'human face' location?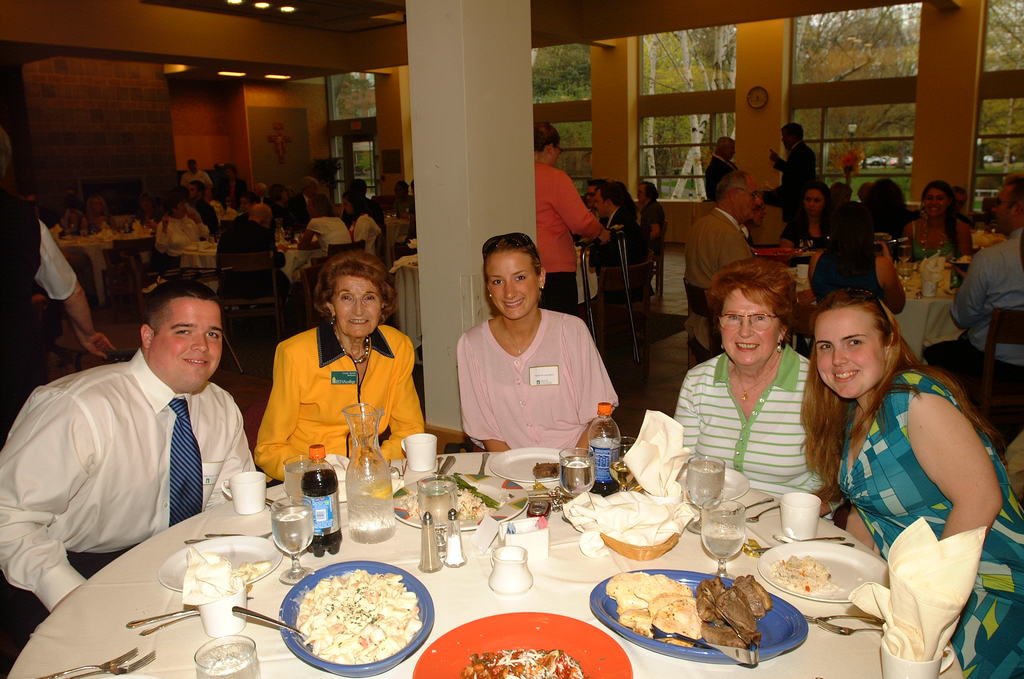
select_region(985, 187, 1007, 233)
